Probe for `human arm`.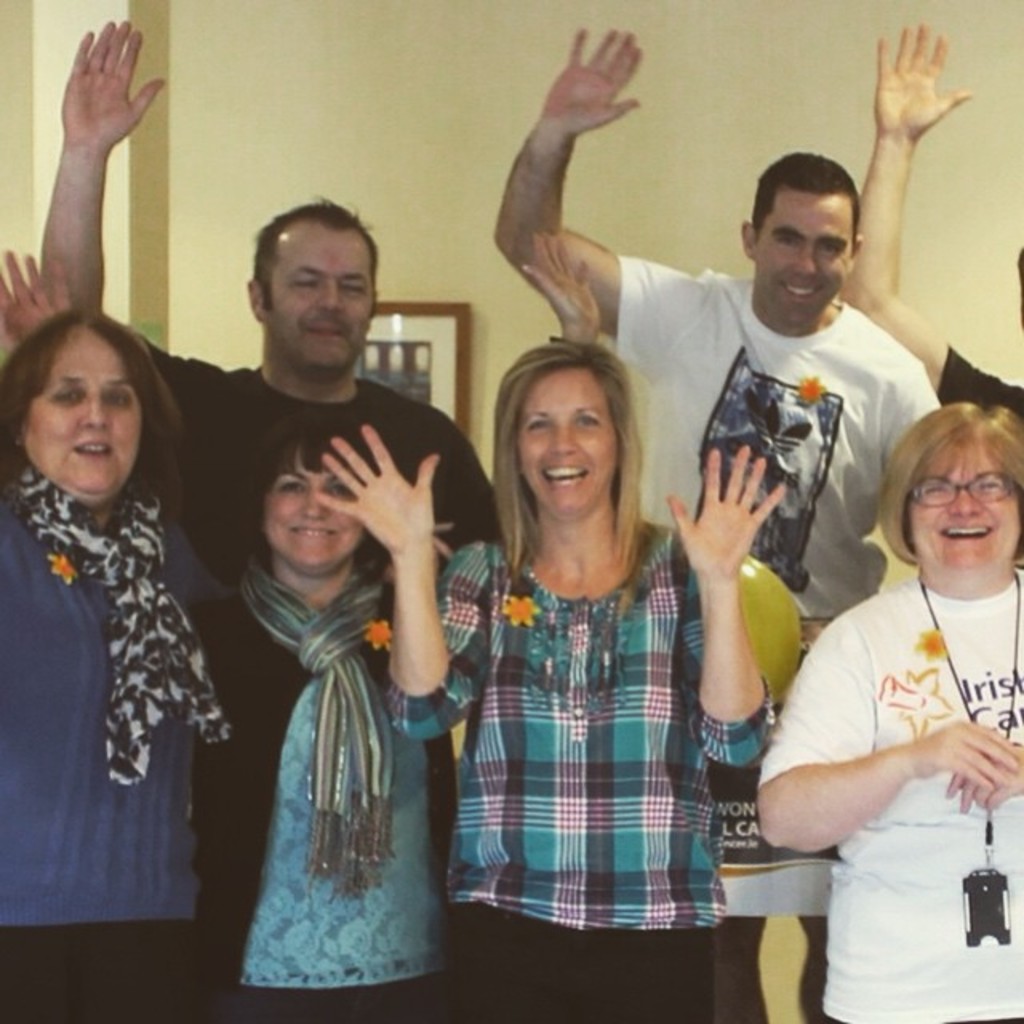
Probe result: [x1=10, y1=11, x2=176, y2=360].
